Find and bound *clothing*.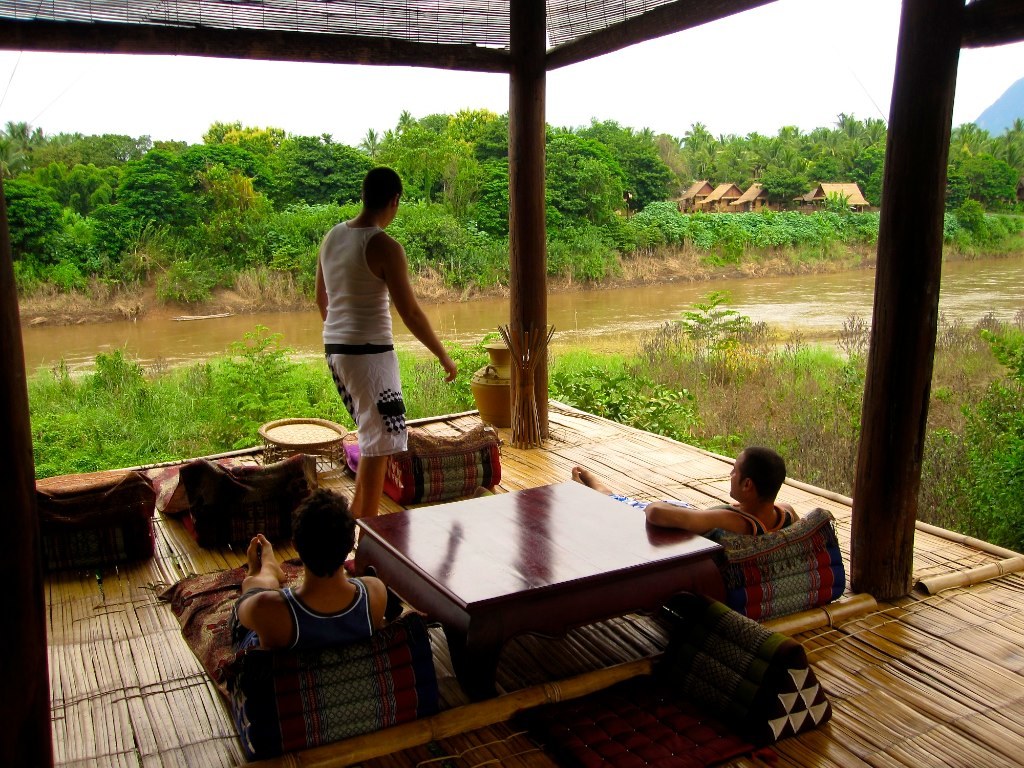
Bound: l=611, t=496, r=795, b=538.
